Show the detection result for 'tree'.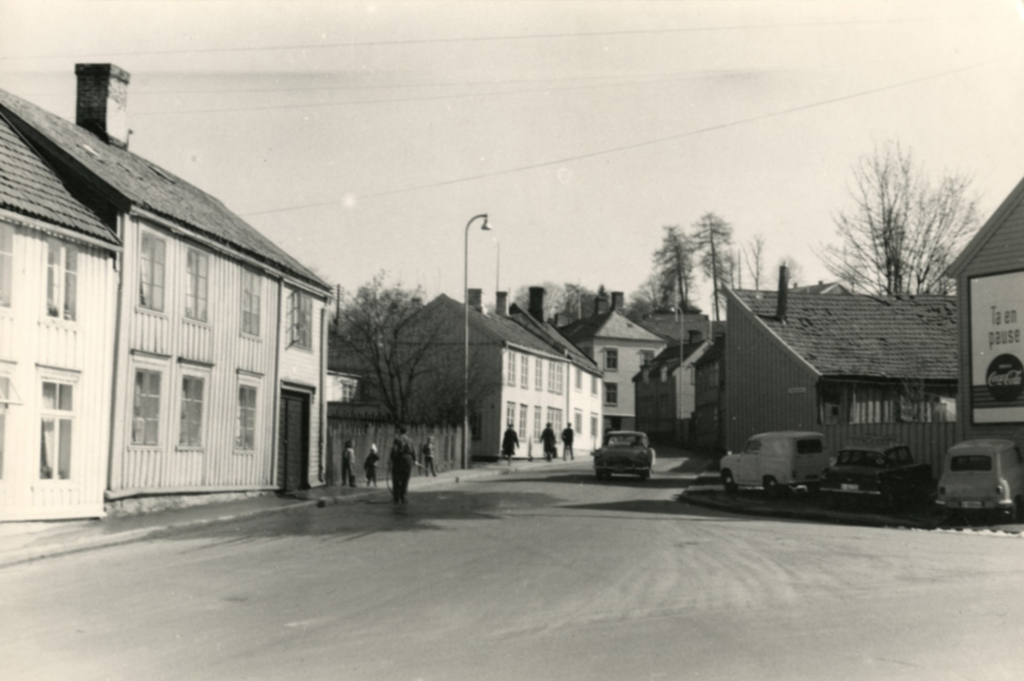
pyautogui.locateOnScreen(620, 277, 675, 326).
